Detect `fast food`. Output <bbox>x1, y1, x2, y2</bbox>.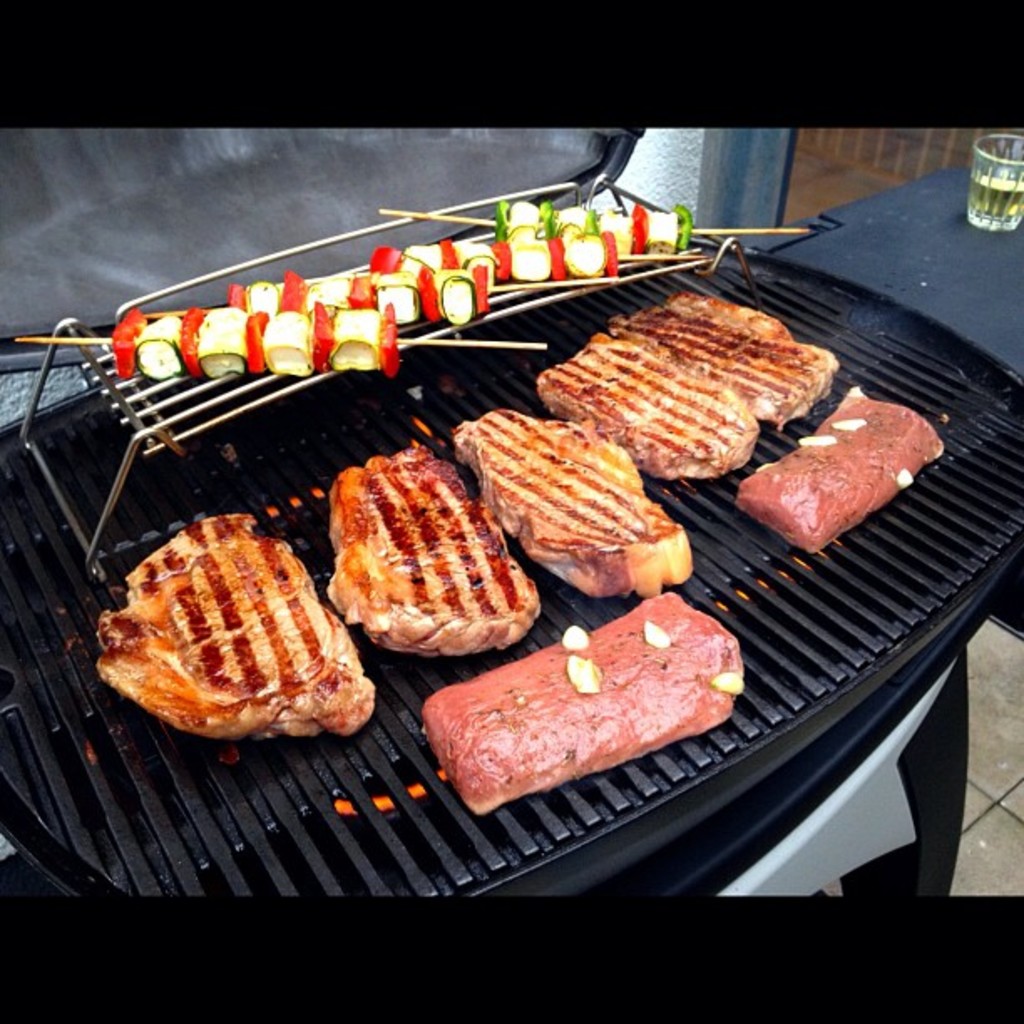
<bbox>534, 206, 557, 239</bbox>.
